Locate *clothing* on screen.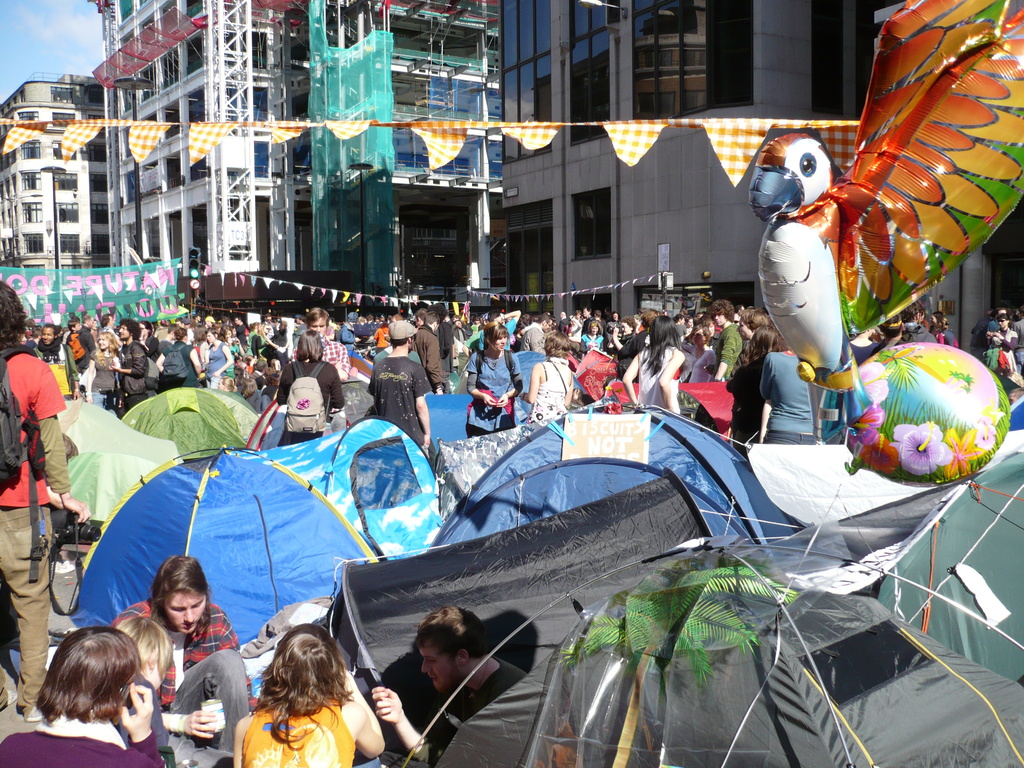
On screen at <box>414,648,531,746</box>.
